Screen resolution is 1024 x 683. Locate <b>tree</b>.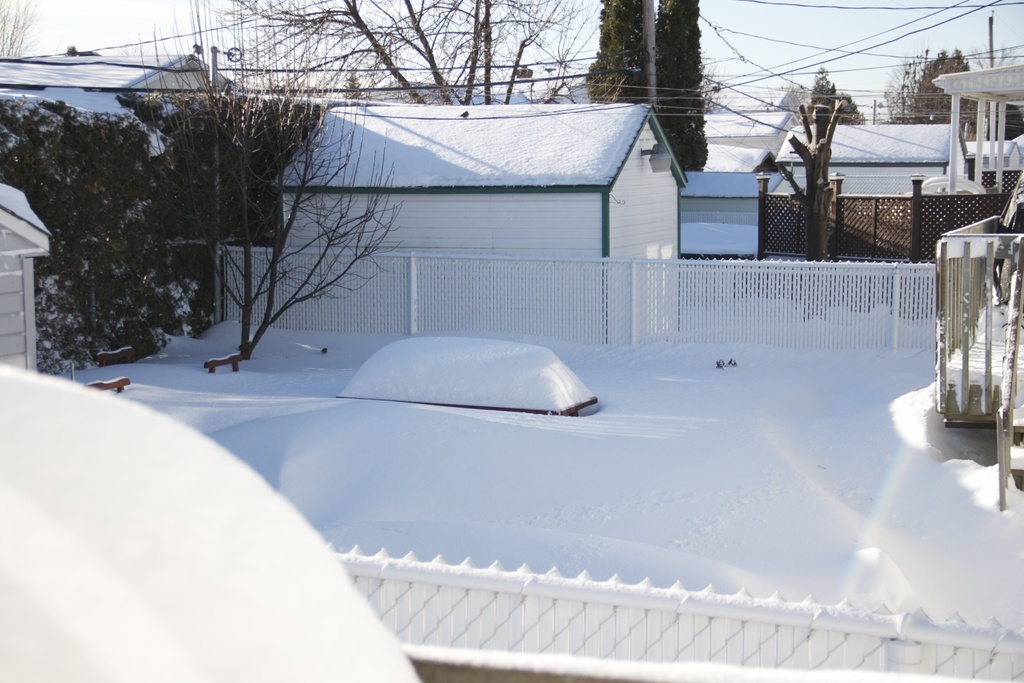
bbox=[568, 0, 724, 181].
